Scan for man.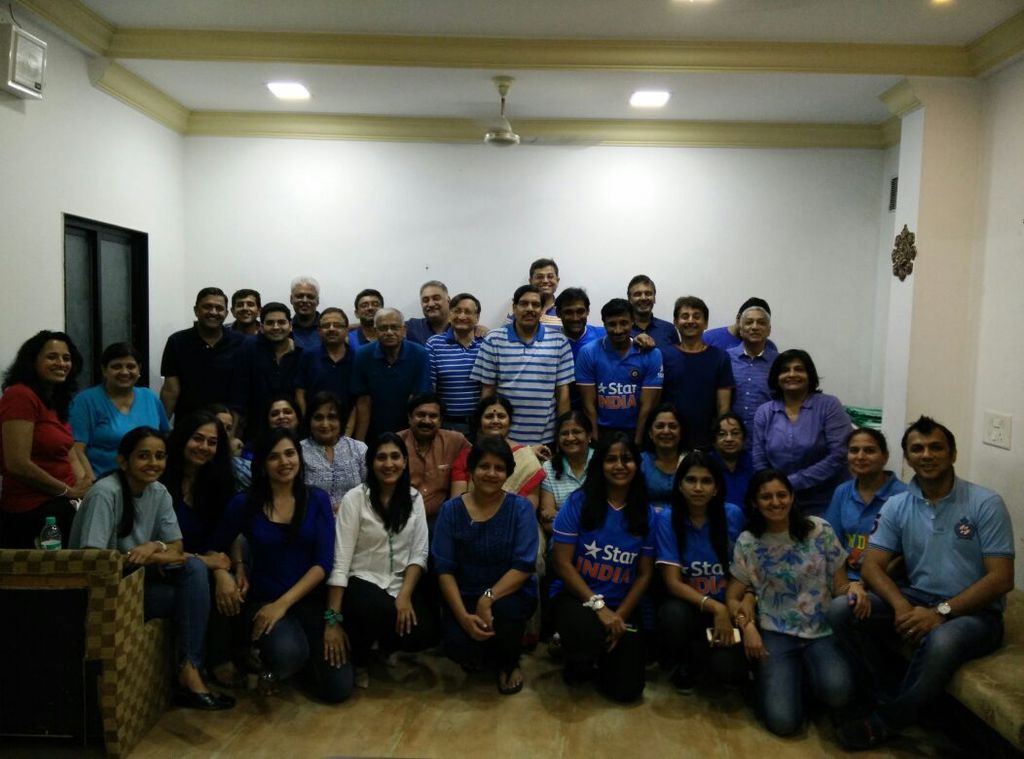
Scan result: {"x1": 652, "y1": 284, "x2": 733, "y2": 458}.
